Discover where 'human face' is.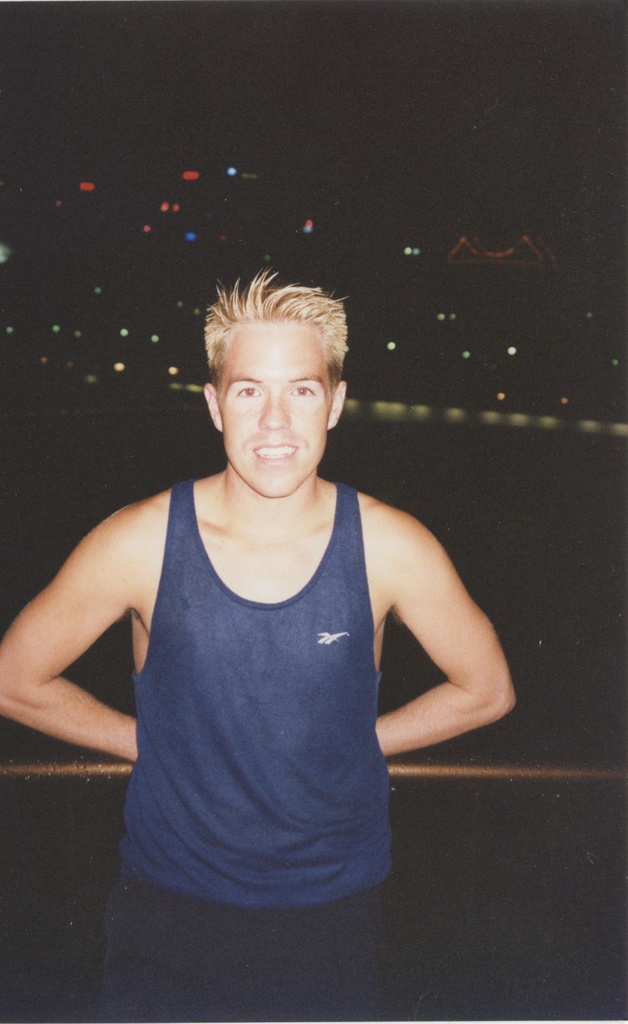
Discovered at bbox(220, 321, 332, 496).
